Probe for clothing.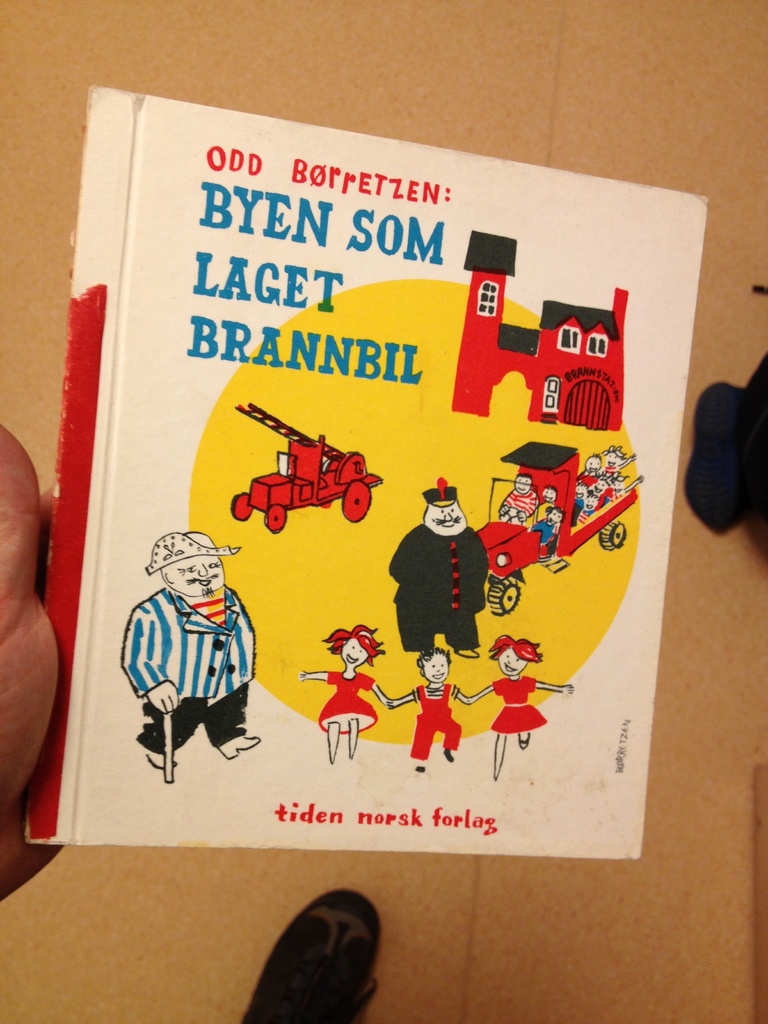
Probe result: left=495, top=675, right=543, bottom=734.
